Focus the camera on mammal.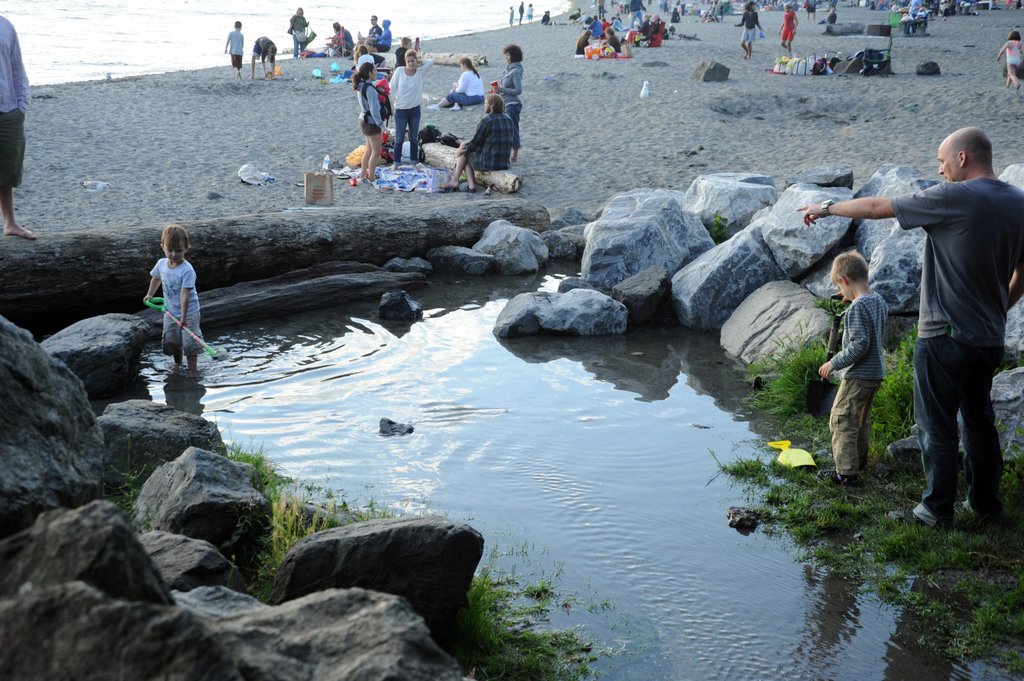
Focus region: BBox(323, 20, 353, 55).
